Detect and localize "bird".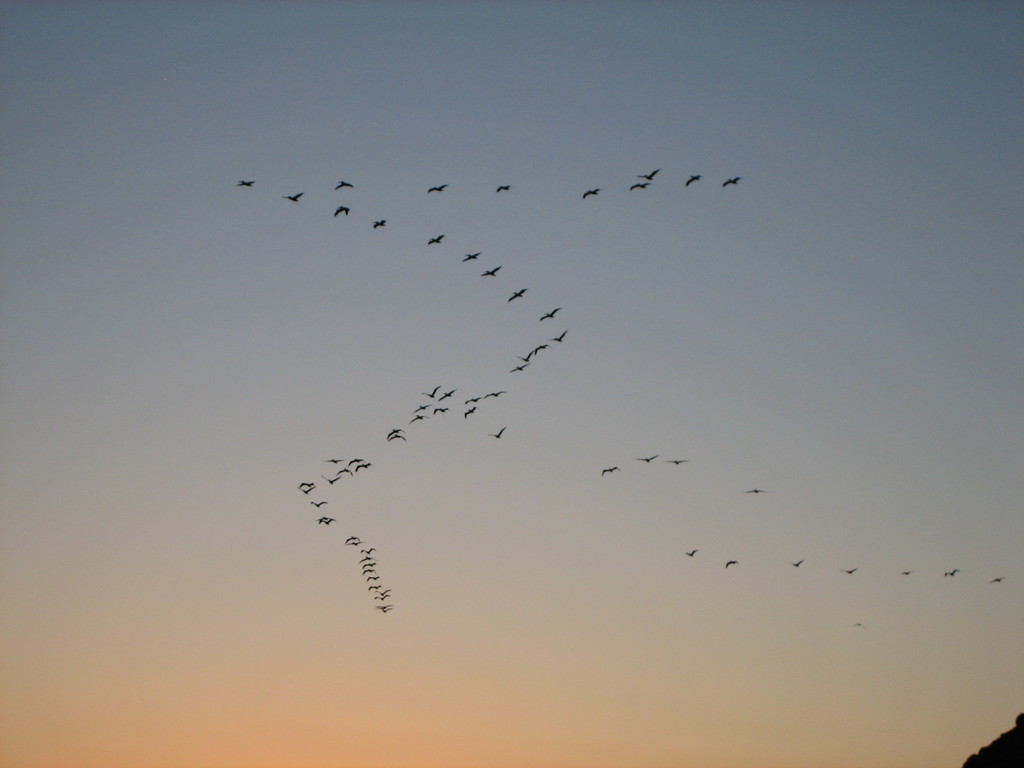
Localized at left=422, top=384, right=439, bottom=396.
